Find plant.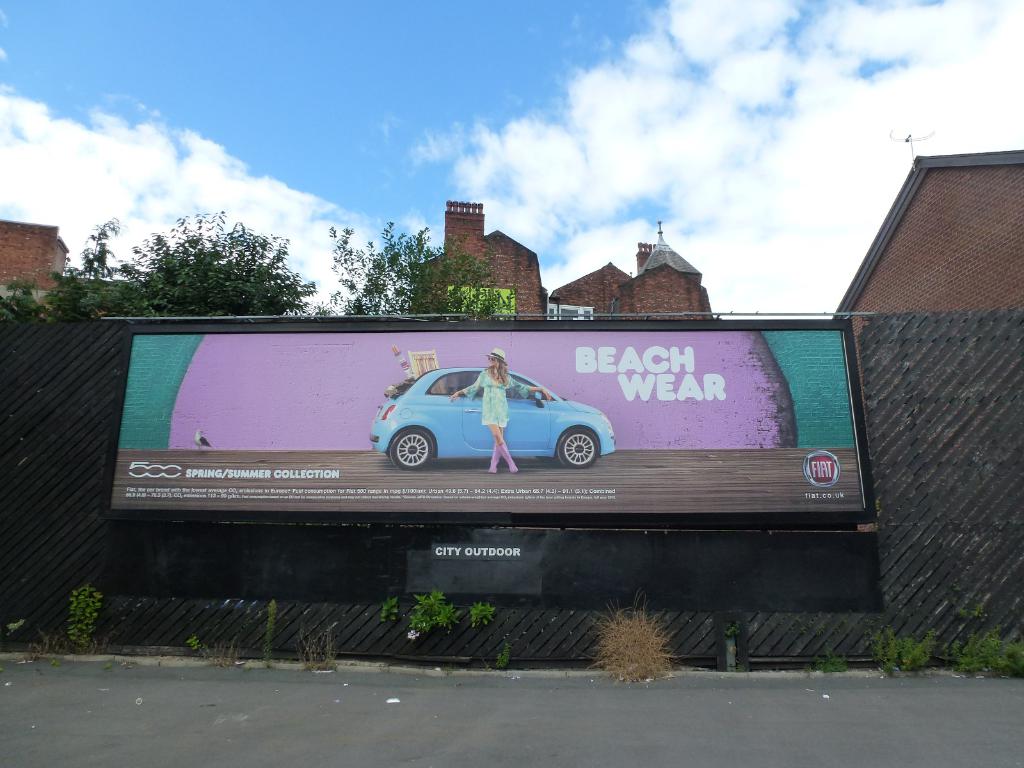
724:620:737:641.
